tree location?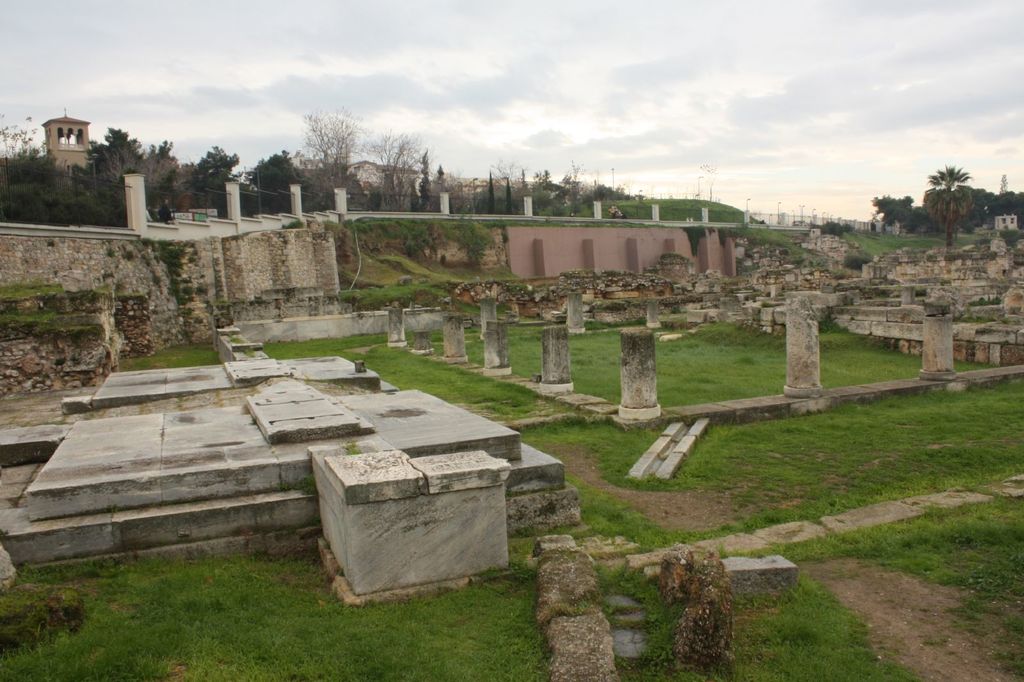
{"x1": 282, "y1": 97, "x2": 364, "y2": 187}
